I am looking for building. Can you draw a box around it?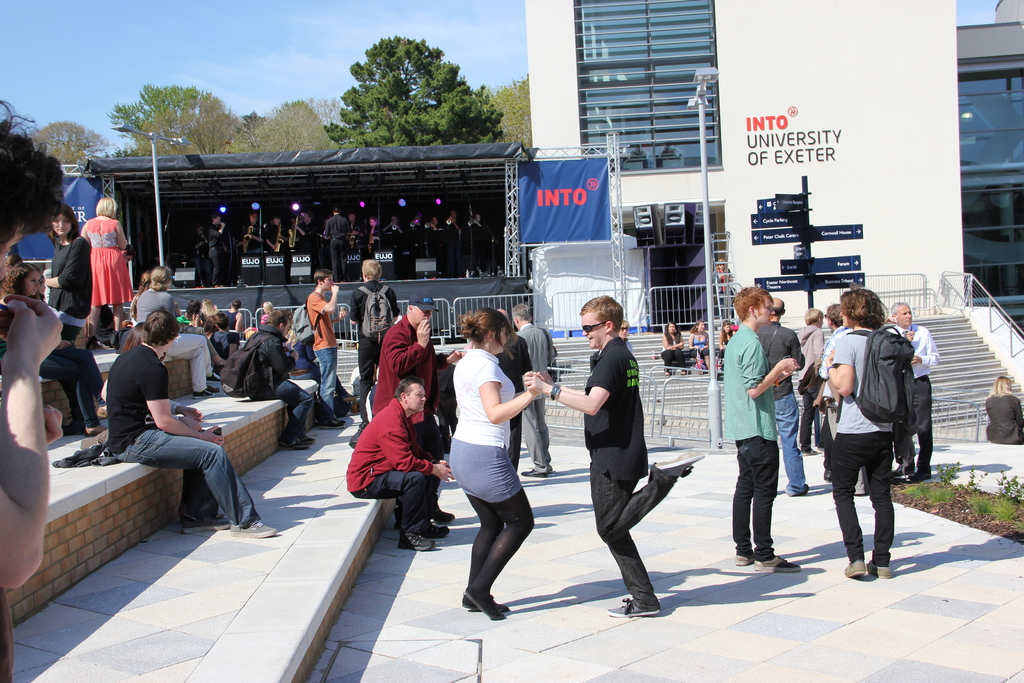
Sure, the bounding box is crop(524, 0, 966, 329).
